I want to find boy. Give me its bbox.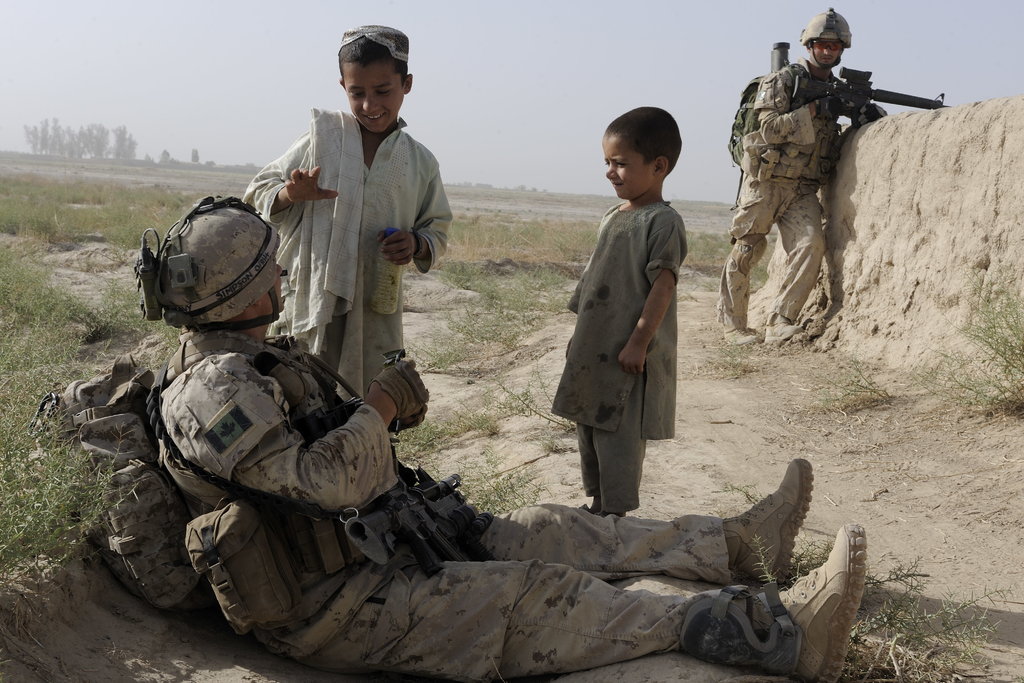
bbox=[246, 21, 463, 406].
